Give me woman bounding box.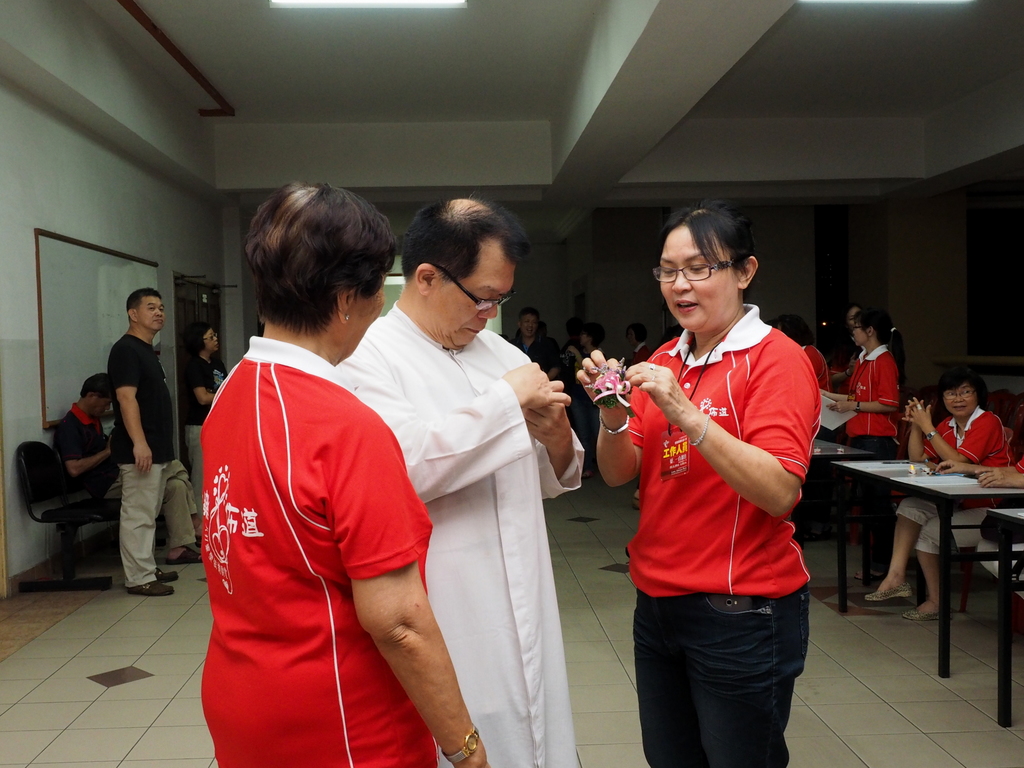
{"x1": 182, "y1": 161, "x2": 440, "y2": 767}.
